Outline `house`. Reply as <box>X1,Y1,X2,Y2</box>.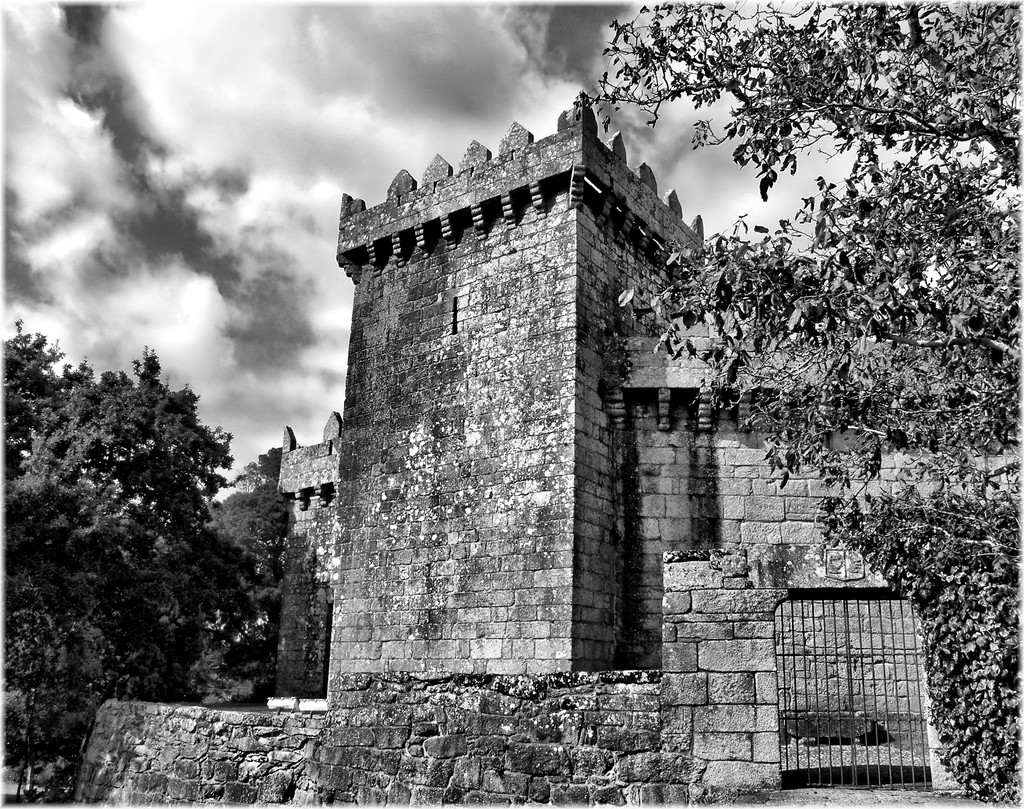
<box>61,83,1023,804</box>.
